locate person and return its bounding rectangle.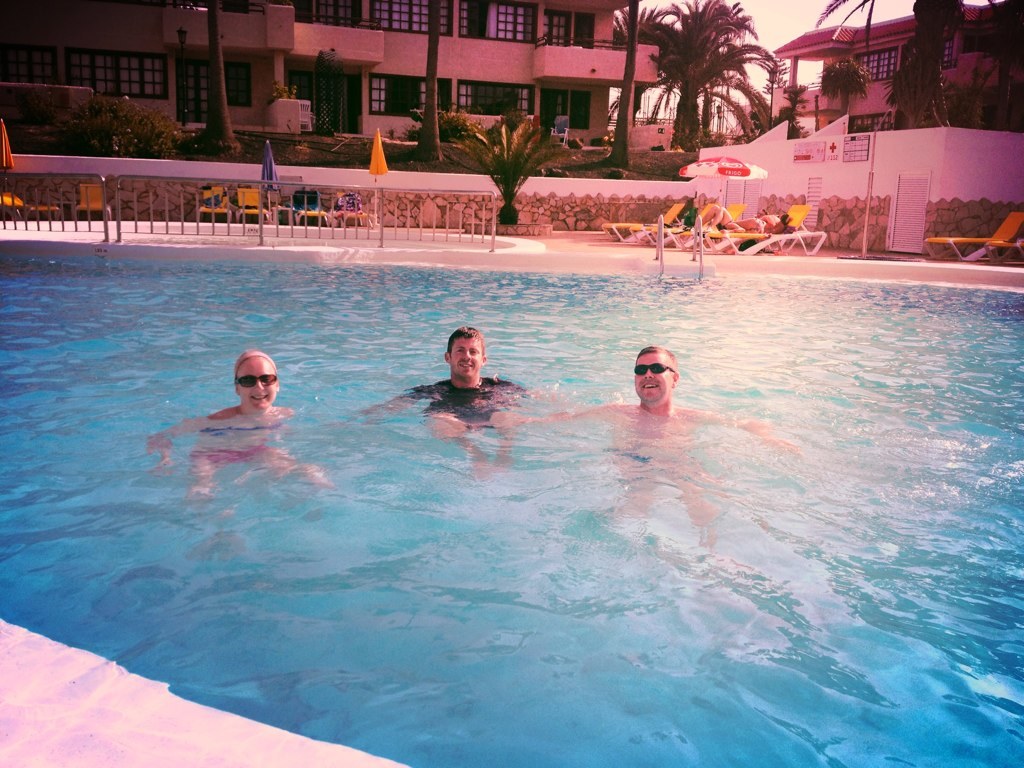
{"x1": 519, "y1": 345, "x2": 774, "y2": 555}.
